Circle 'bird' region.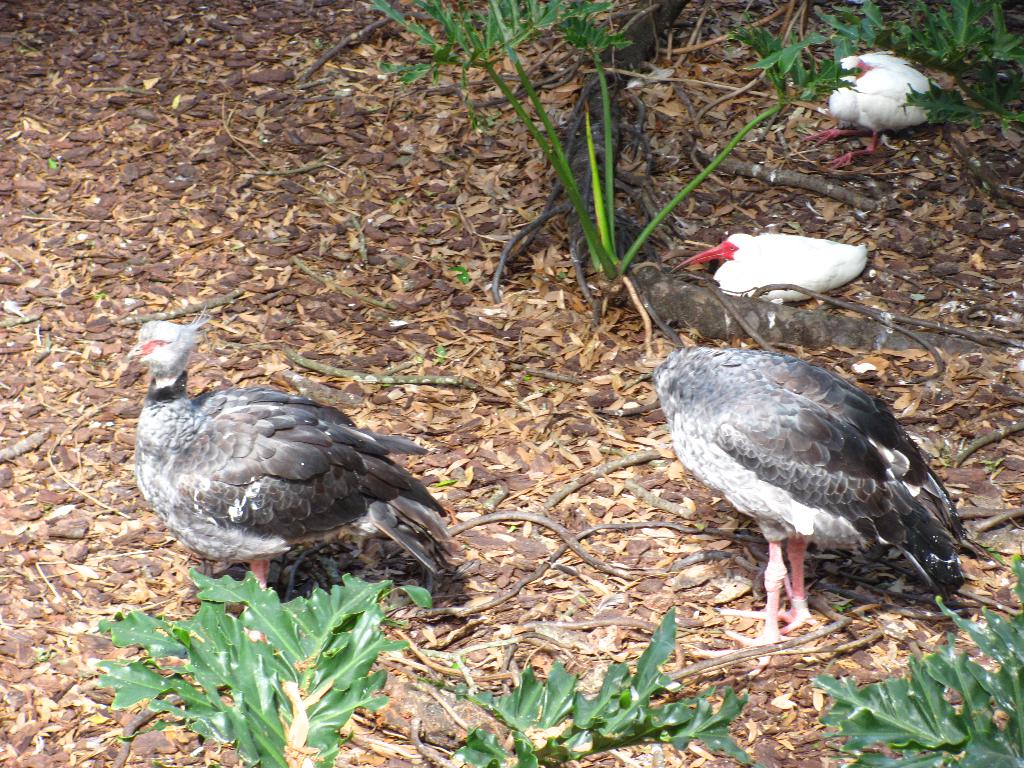
Region: bbox(801, 50, 948, 168).
